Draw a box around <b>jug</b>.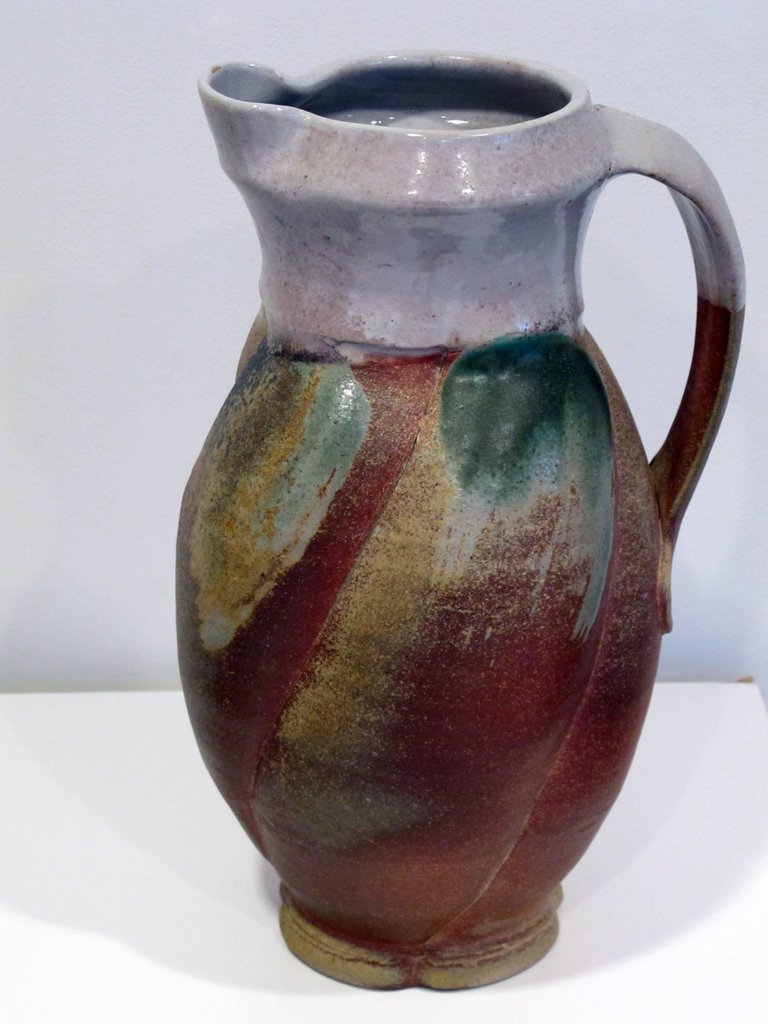
bbox(140, 9, 746, 1000).
